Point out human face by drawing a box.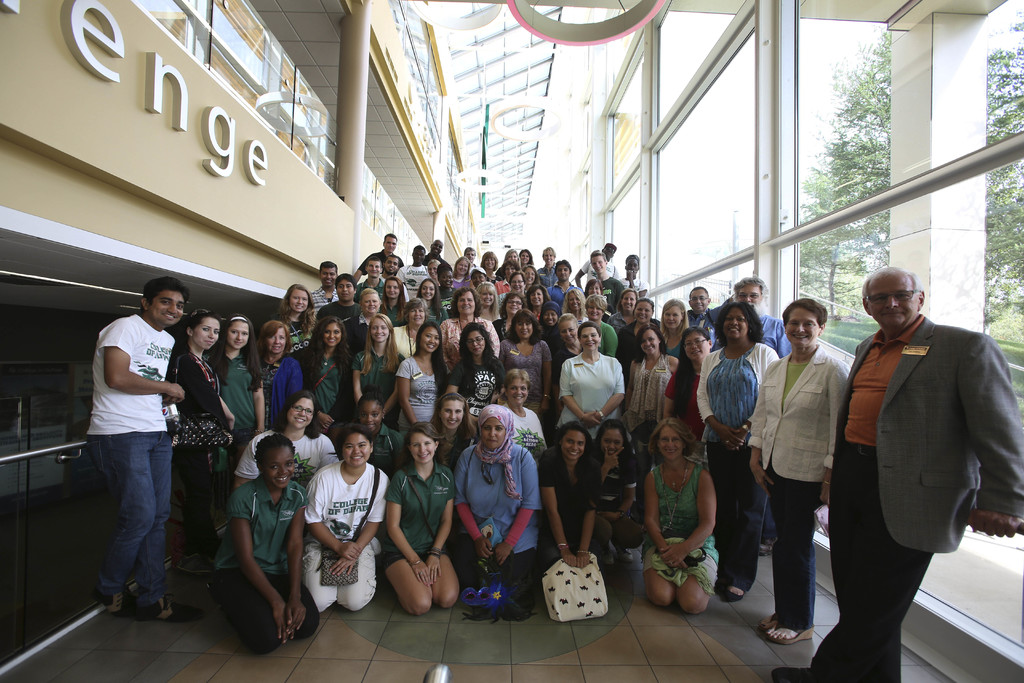
box(442, 267, 458, 290).
